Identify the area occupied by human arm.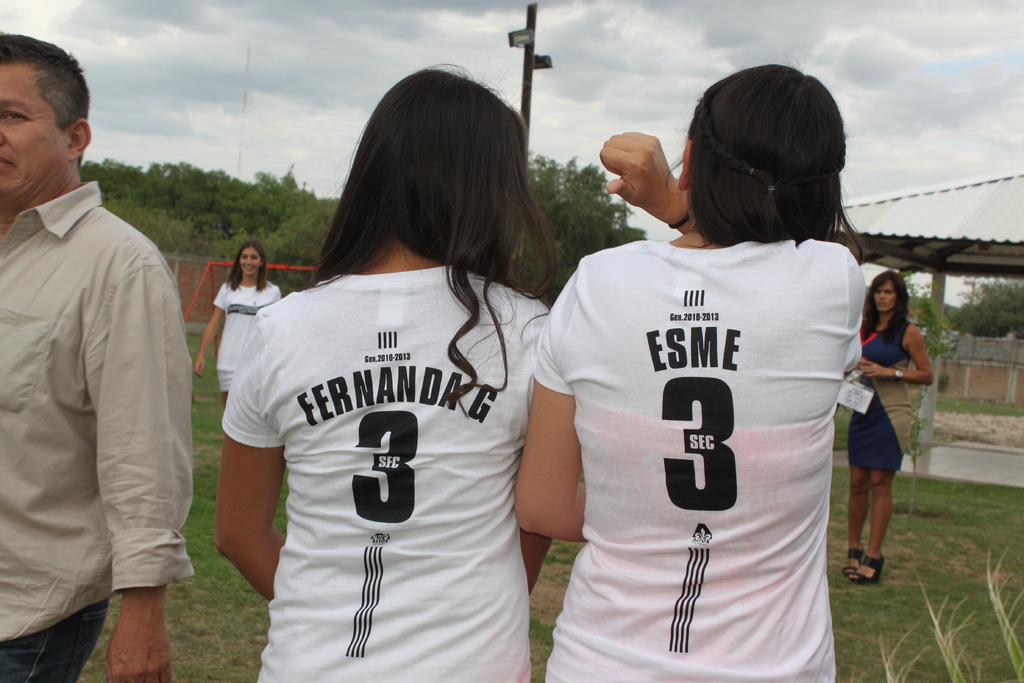
Area: <box>514,530,547,593</box>.
